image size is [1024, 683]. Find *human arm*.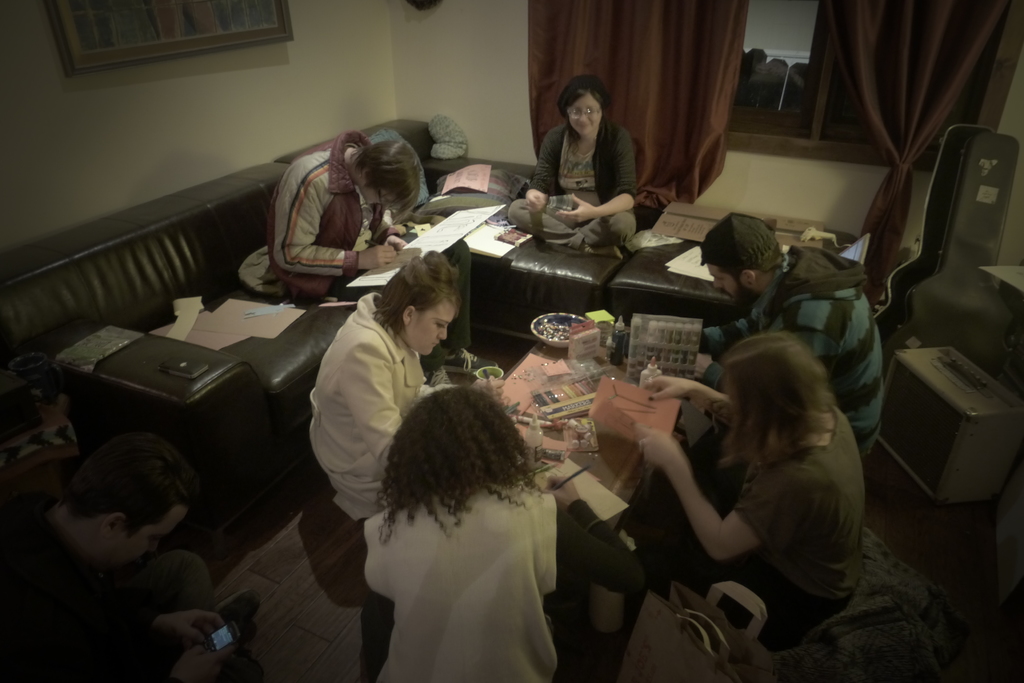
bbox=(344, 341, 399, 469).
